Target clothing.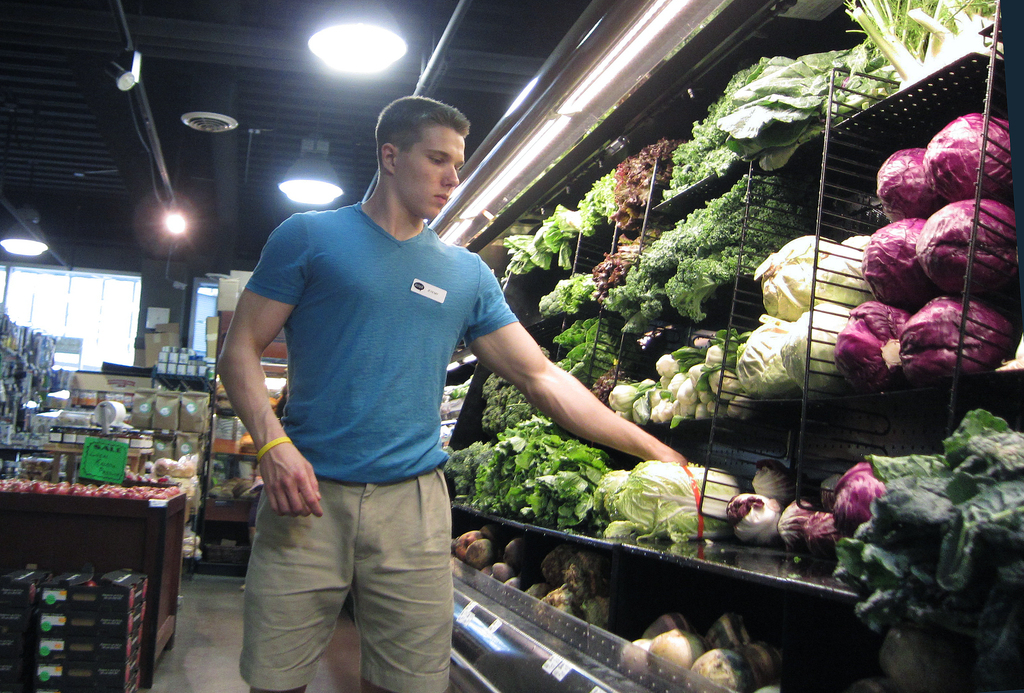
Target region: crop(220, 165, 533, 637).
